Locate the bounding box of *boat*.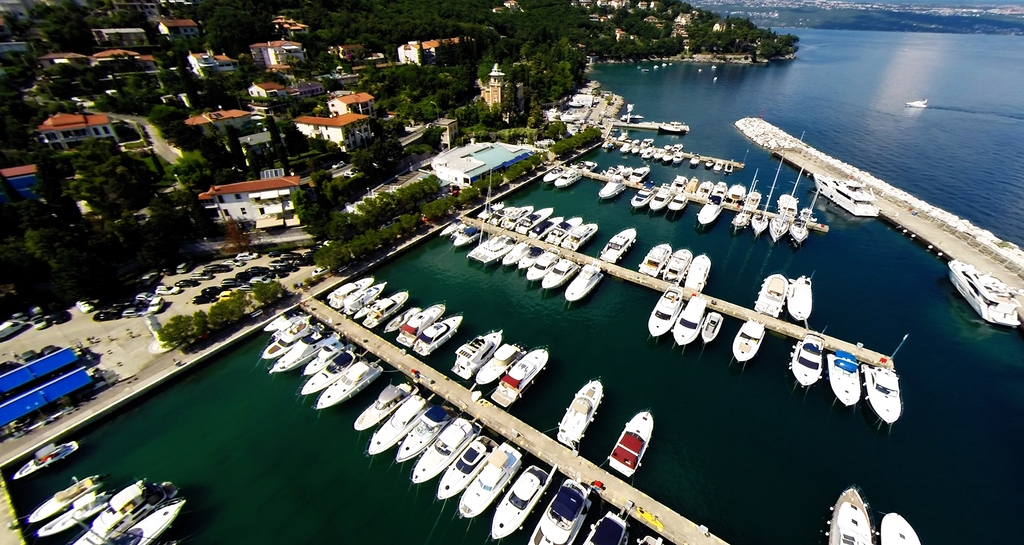
Bounding box: bbox=(305, 334, 346, 375).
